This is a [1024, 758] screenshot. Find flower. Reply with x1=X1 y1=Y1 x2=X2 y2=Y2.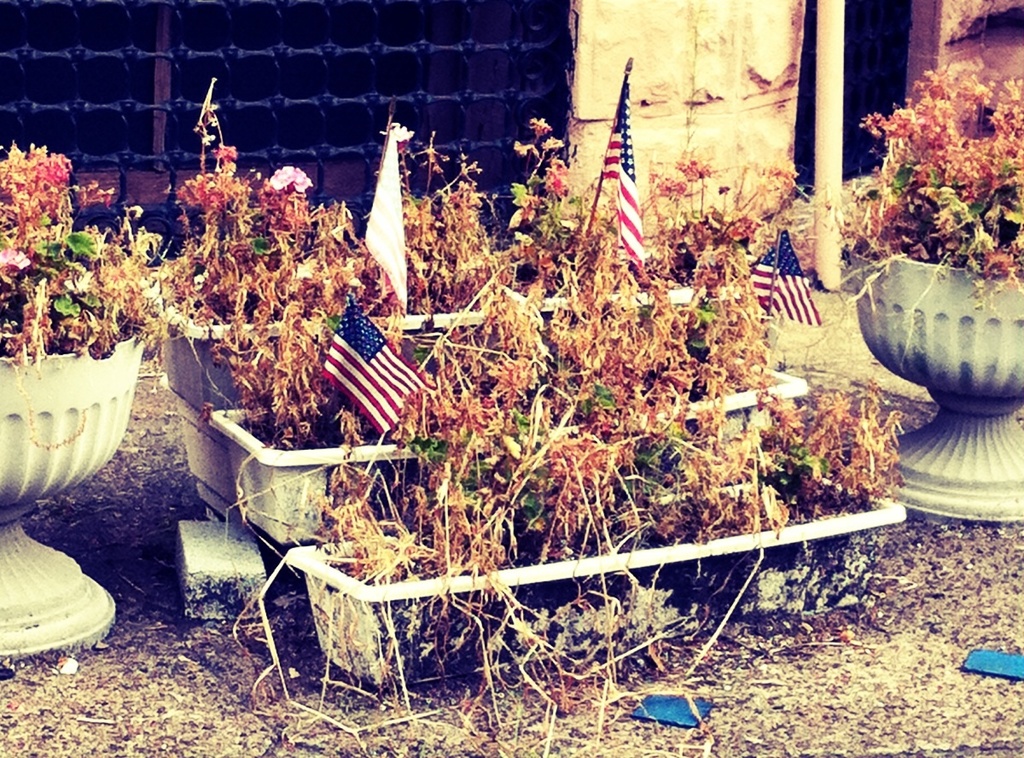
x1=515 y1=143 x2=537 y2=160.
